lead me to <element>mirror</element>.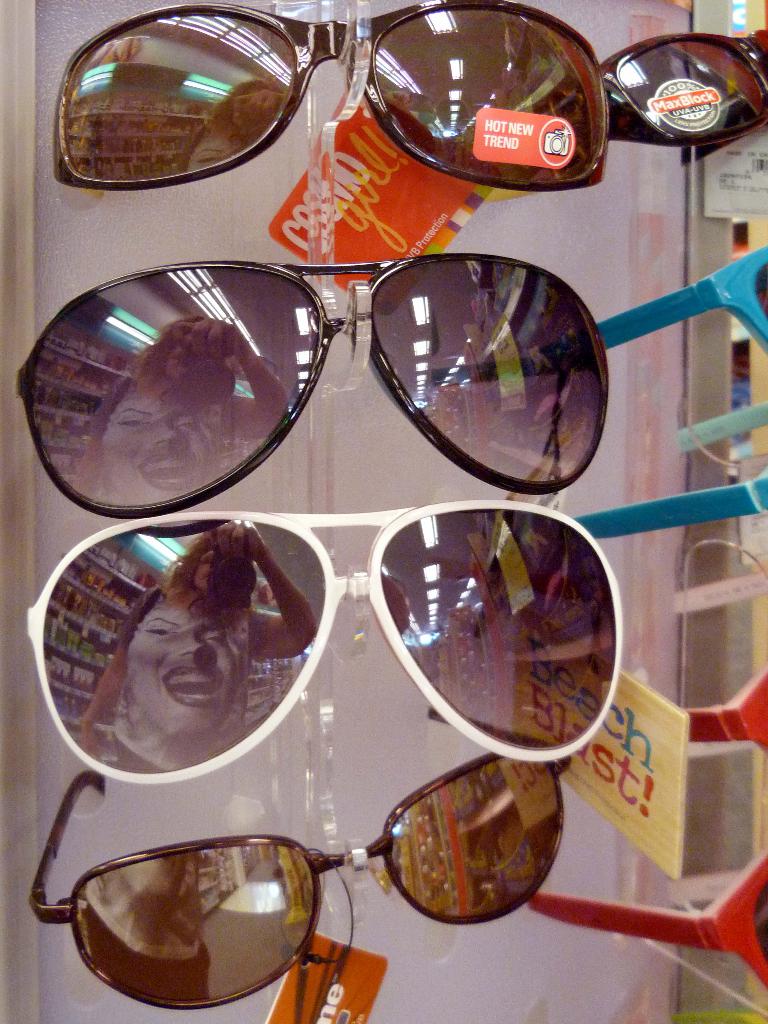
Lead to x1=619, y1=42, x2=766, y2=136.
